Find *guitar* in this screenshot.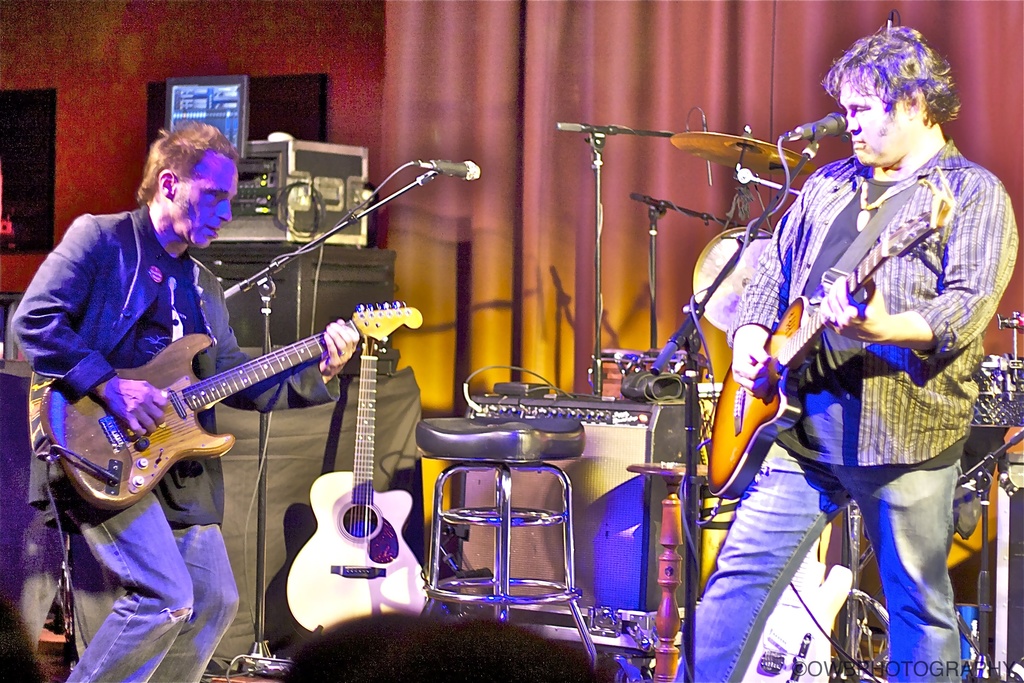
The bounding box for *guitar* is 27/304/378/532.
